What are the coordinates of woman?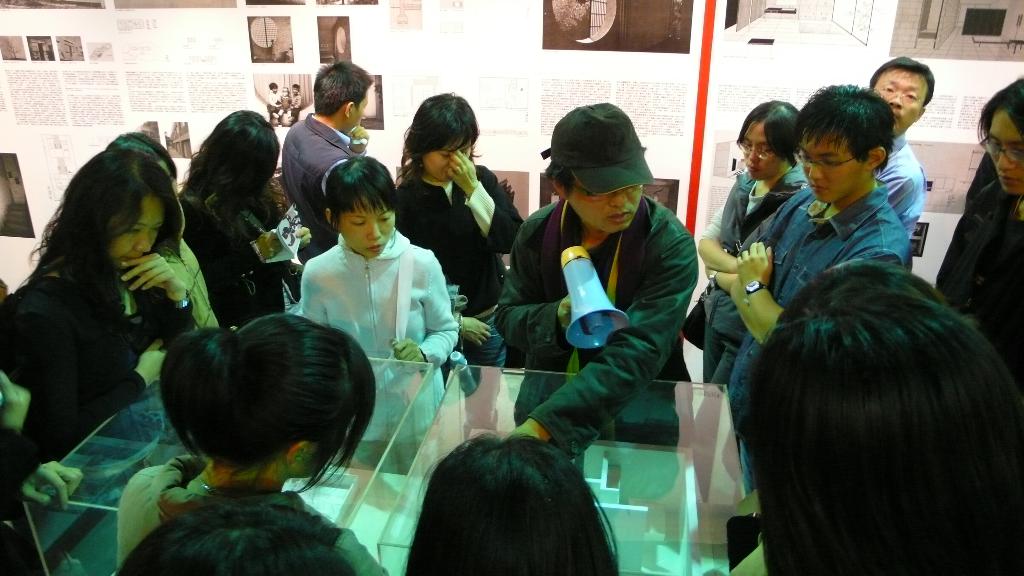
[left=294, top=152, right=468, bottom=474].
